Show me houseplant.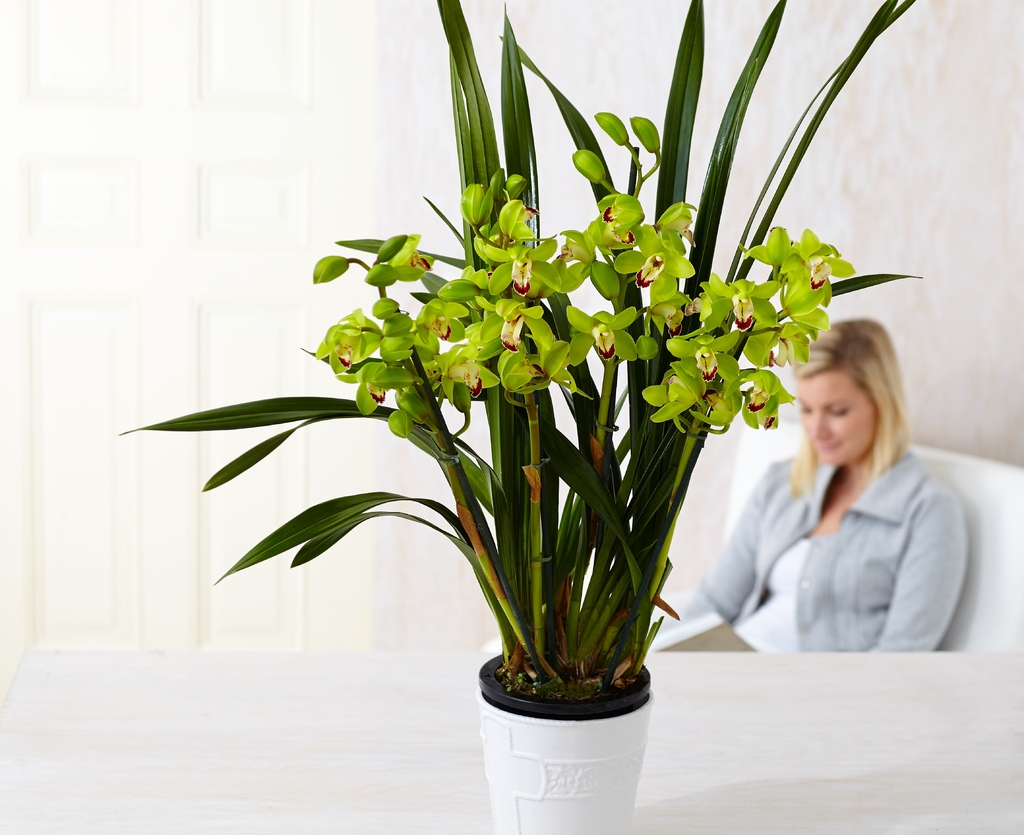
houseplant is here: region(116, 0, 920, 834).
